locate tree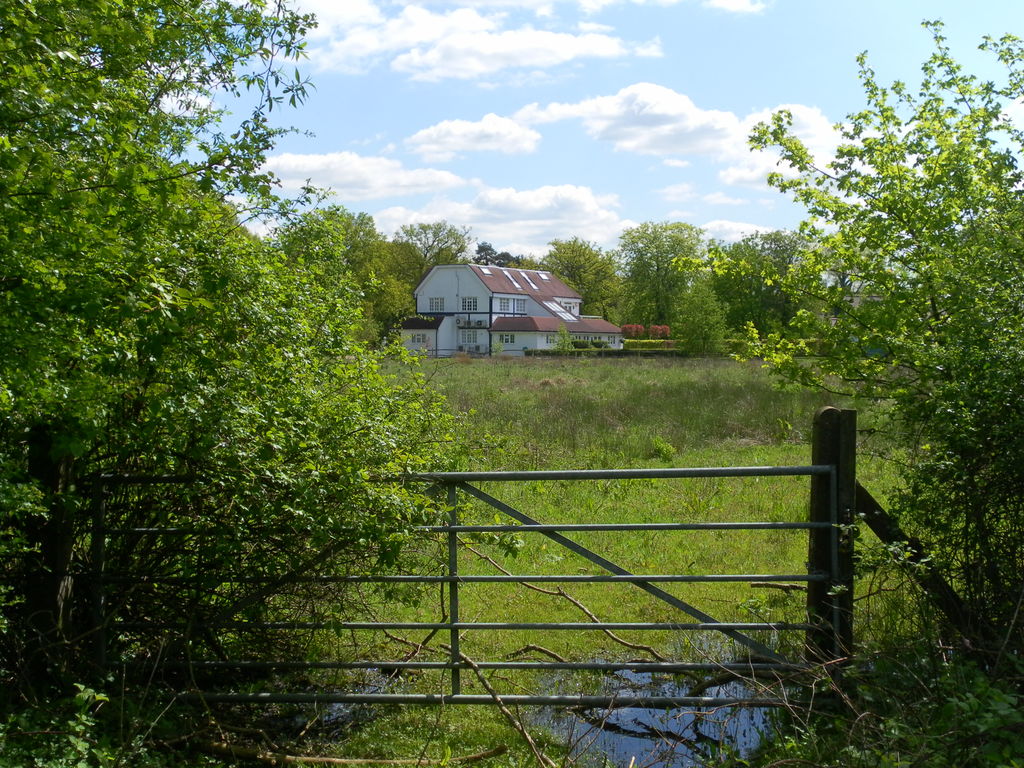
(529,232,623,320)
